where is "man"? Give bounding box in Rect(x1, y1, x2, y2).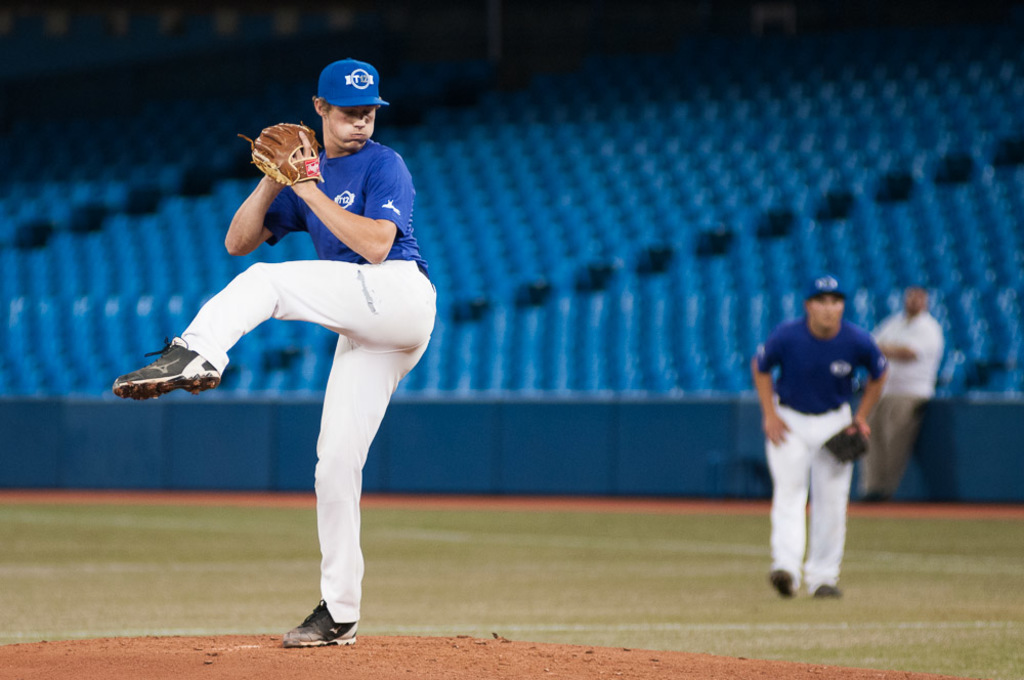
Rect(112, 60, 440, 647).
